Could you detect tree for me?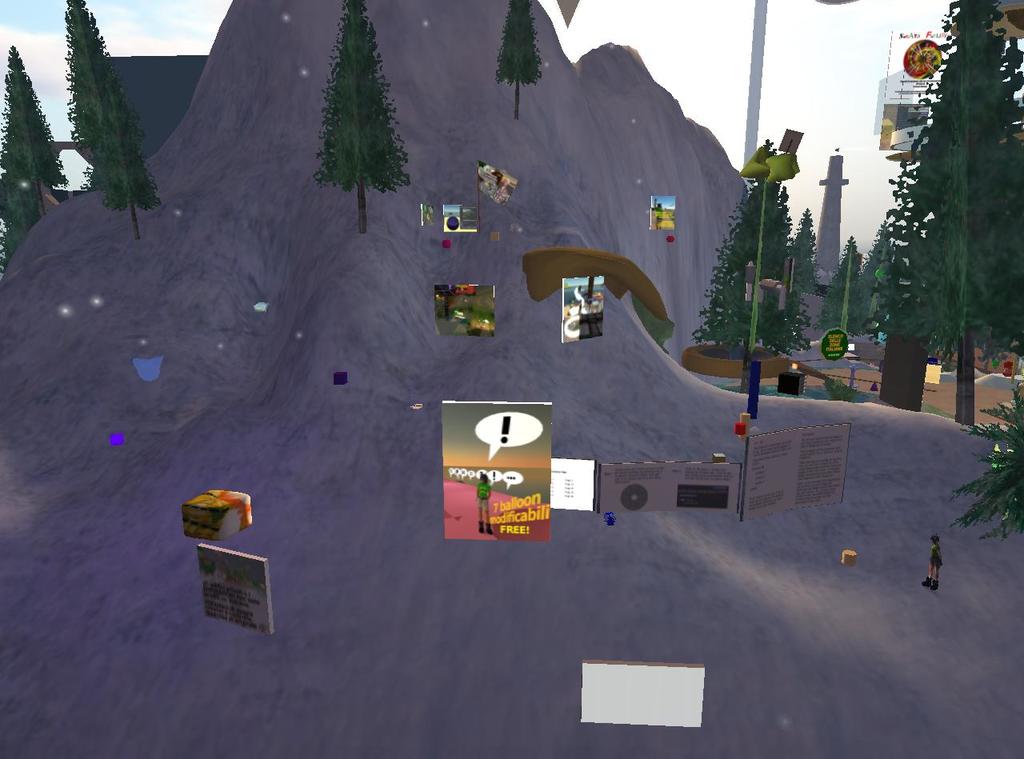
Detection result: pyautogui.locateOnScreen(948, 381, 1023, 544).
